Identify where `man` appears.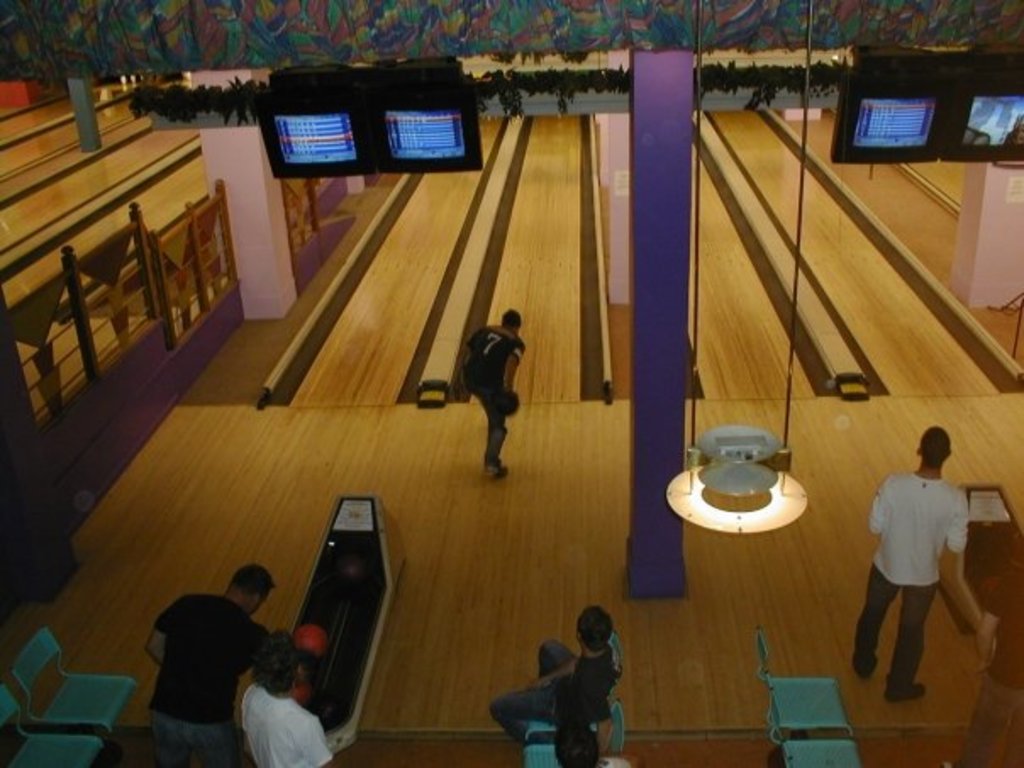
Appears at (492, 602, 627, 743).
